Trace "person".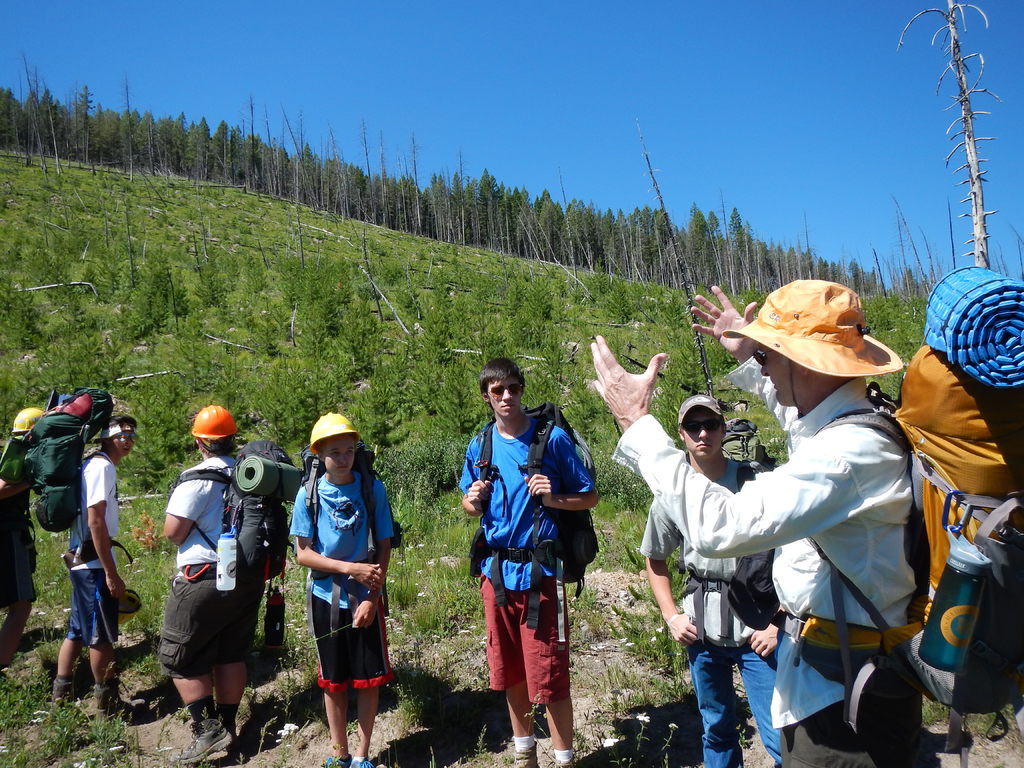
Traced to left=459, top=360, right=599, bottom=767.
